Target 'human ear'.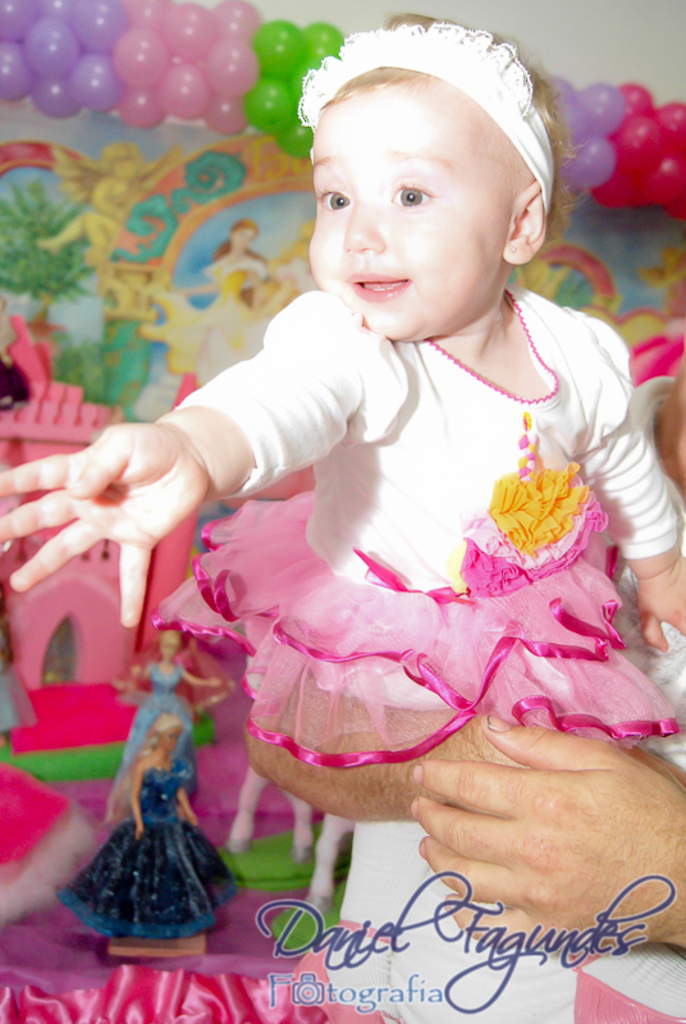
Target region: crop(502, 182, 549, 262).
